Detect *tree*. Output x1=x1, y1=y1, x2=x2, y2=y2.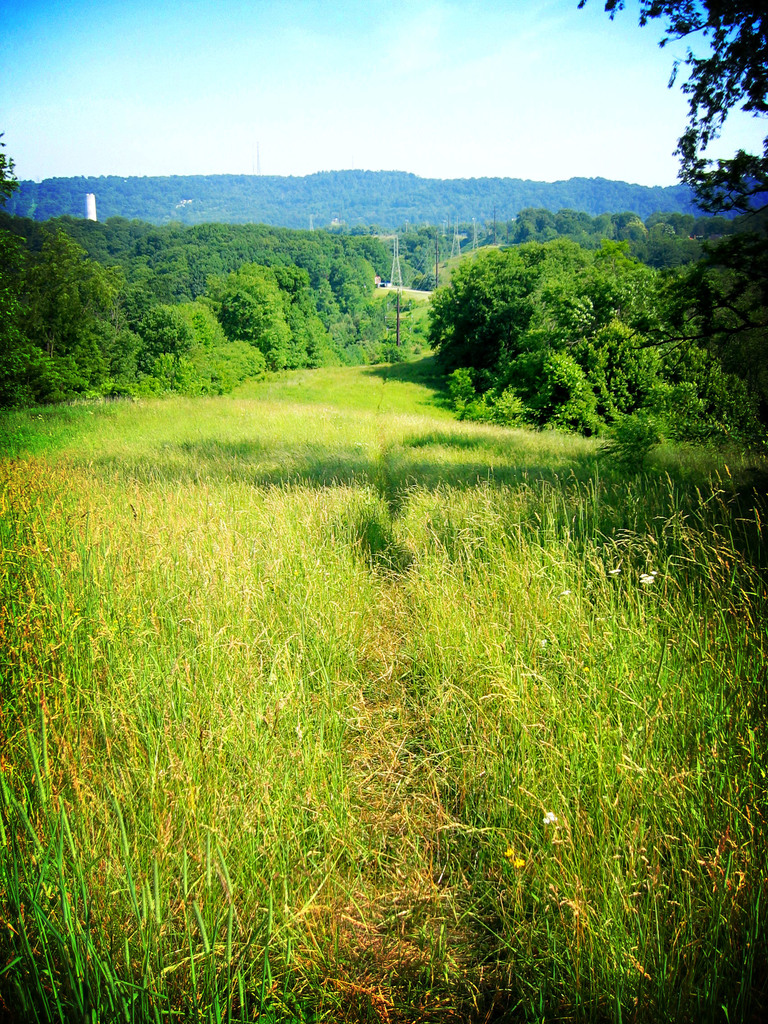
x1=578, y1=0, x2=767, y2=232.
